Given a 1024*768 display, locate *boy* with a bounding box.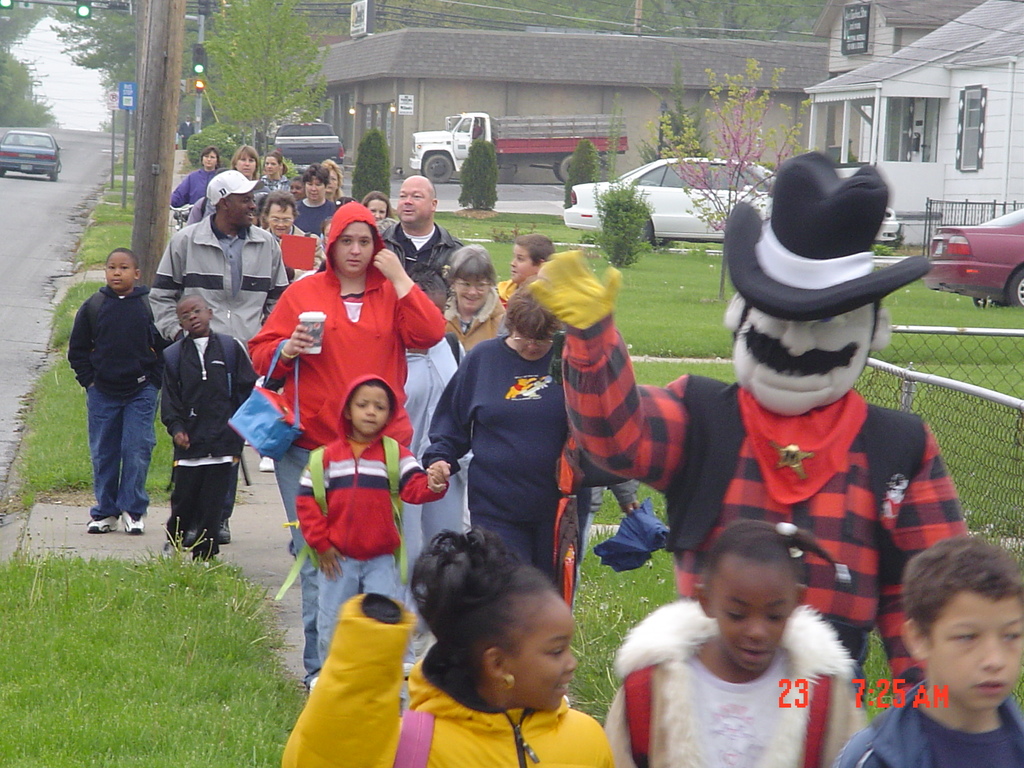
Located: (left=296, top=378, right=451, bottom=673).
